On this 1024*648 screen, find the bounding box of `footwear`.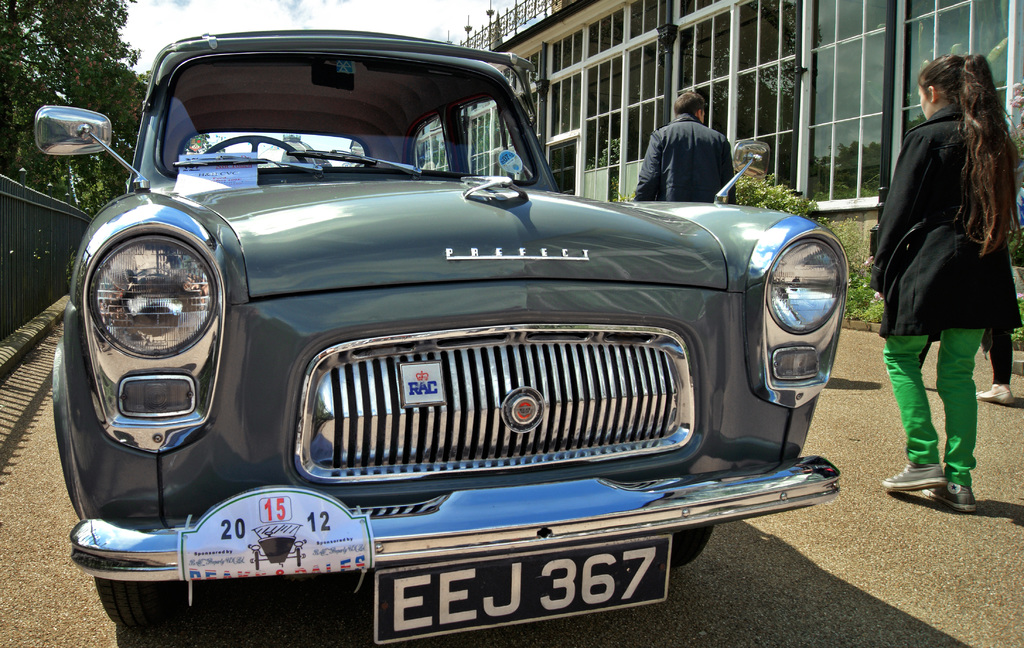
Bounding box: (972, 383, 1013, 407).
